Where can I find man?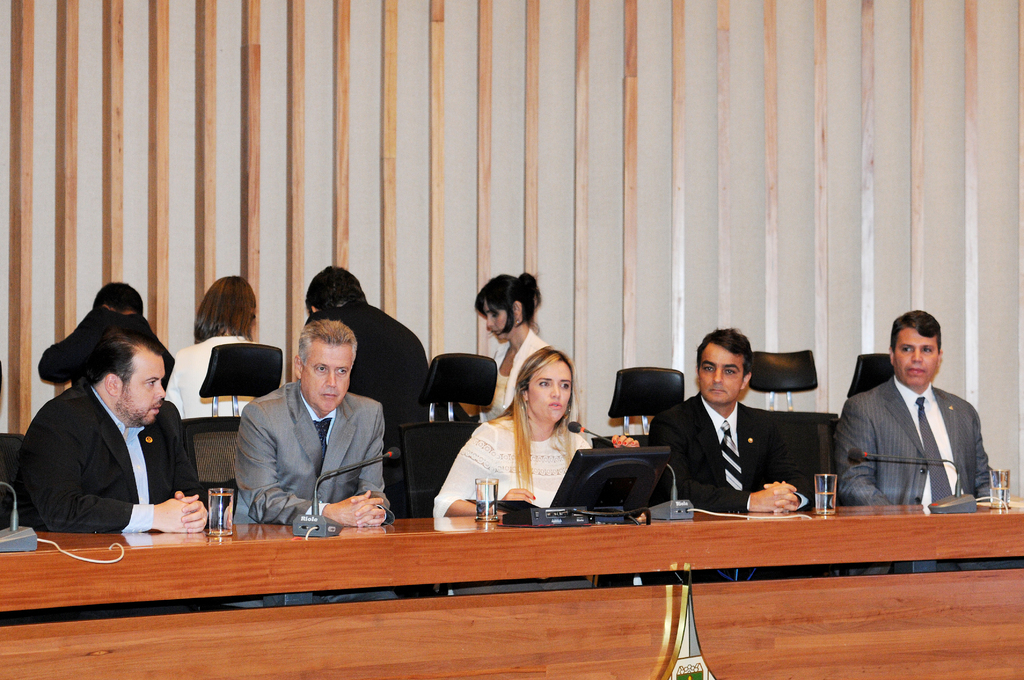
You can find it at (302,264,436,510).
